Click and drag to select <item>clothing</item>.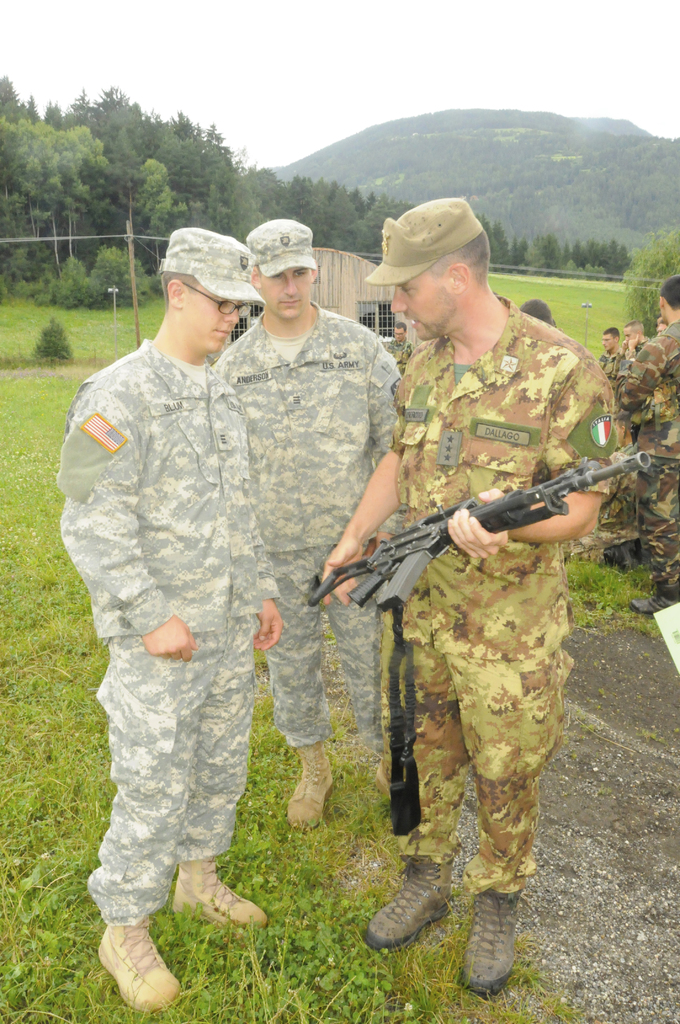
Selection: locate(598, 333, 649, 552).
